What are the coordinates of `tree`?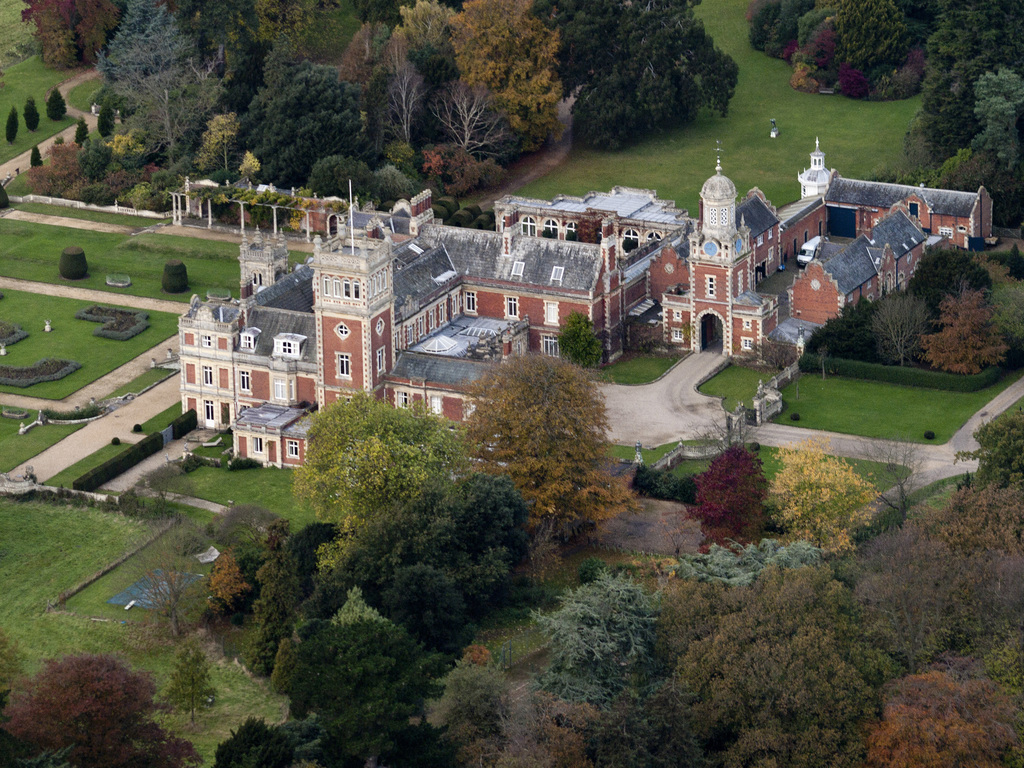
{"x1": 4, "y1": 104, "x2": 21, "y2": 145}.
